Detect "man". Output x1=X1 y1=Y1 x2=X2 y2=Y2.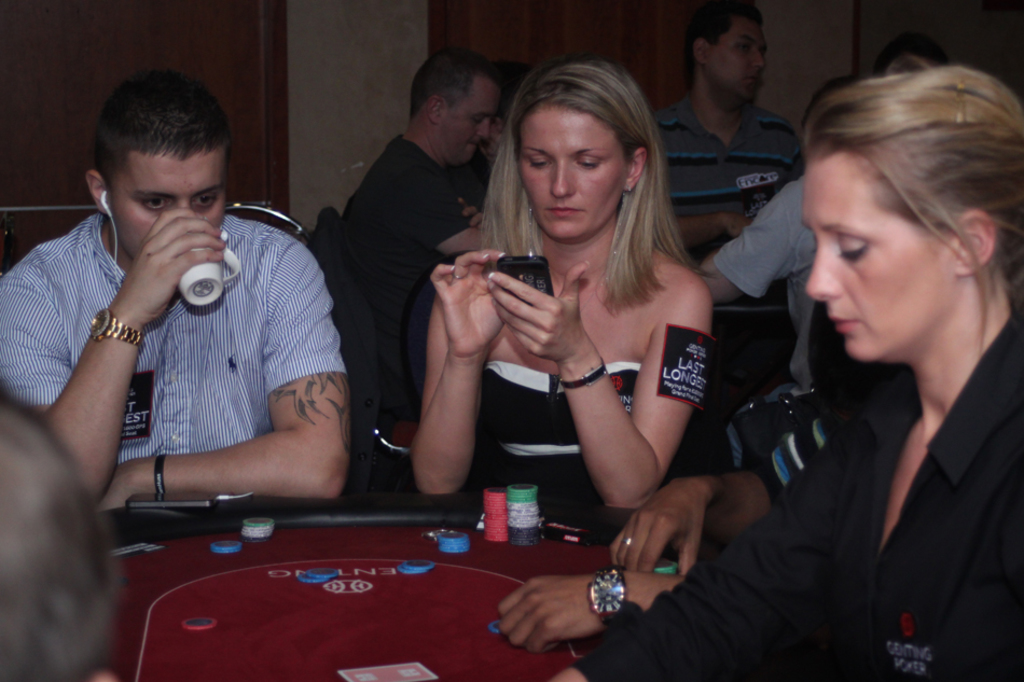
x1=30 y1=80 x2=430 y2=570.
